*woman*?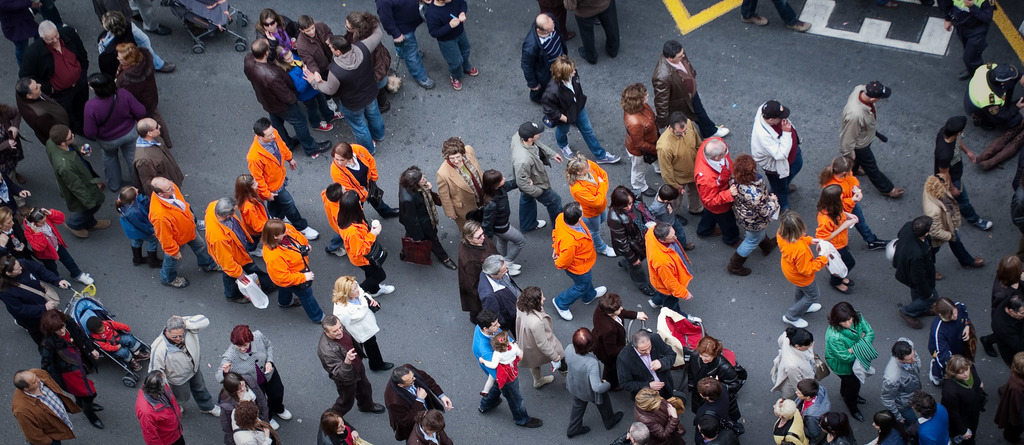
box(818, 159, 893, 254)
